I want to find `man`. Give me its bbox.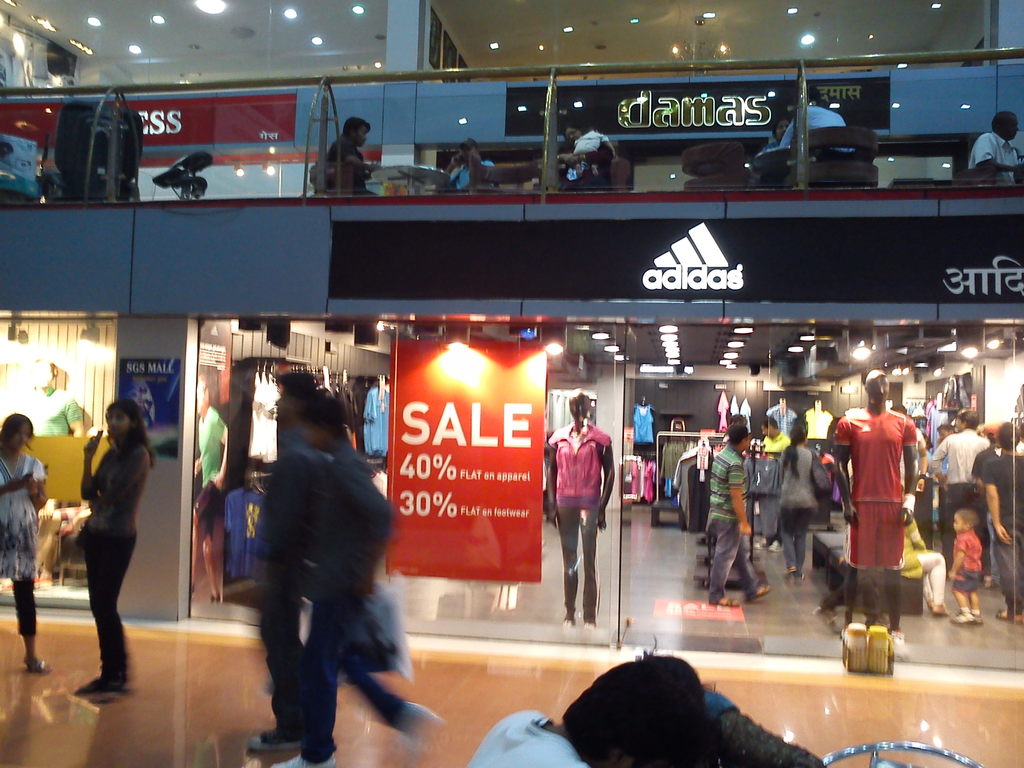
bbox=(312, 108, 381, 197).
